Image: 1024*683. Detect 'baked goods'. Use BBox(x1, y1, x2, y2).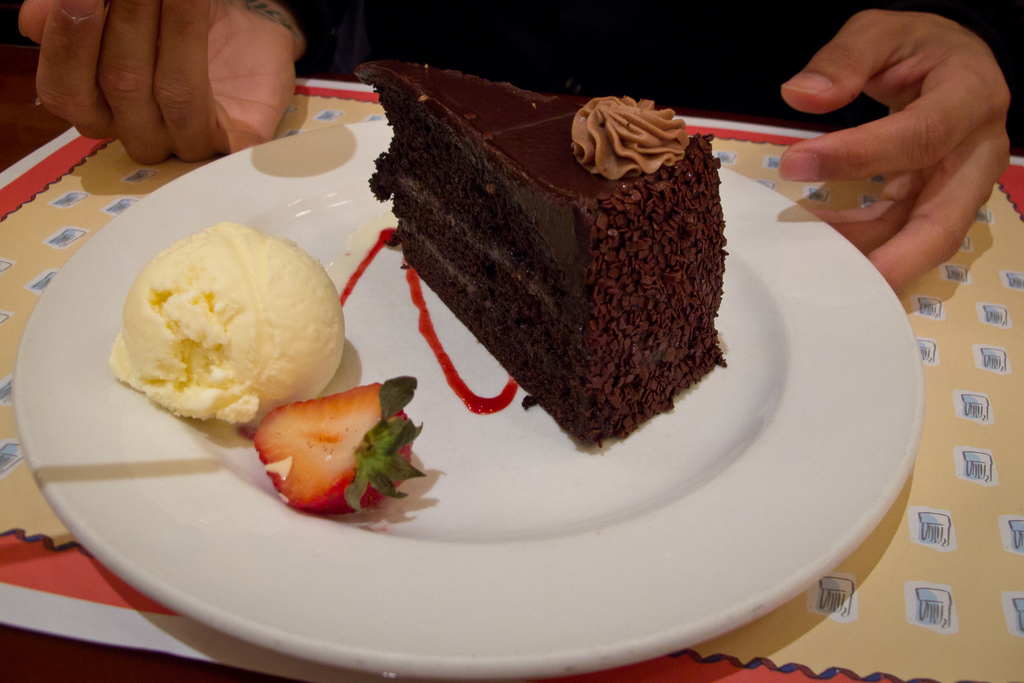
BBox(369, 63, 746, 454).
